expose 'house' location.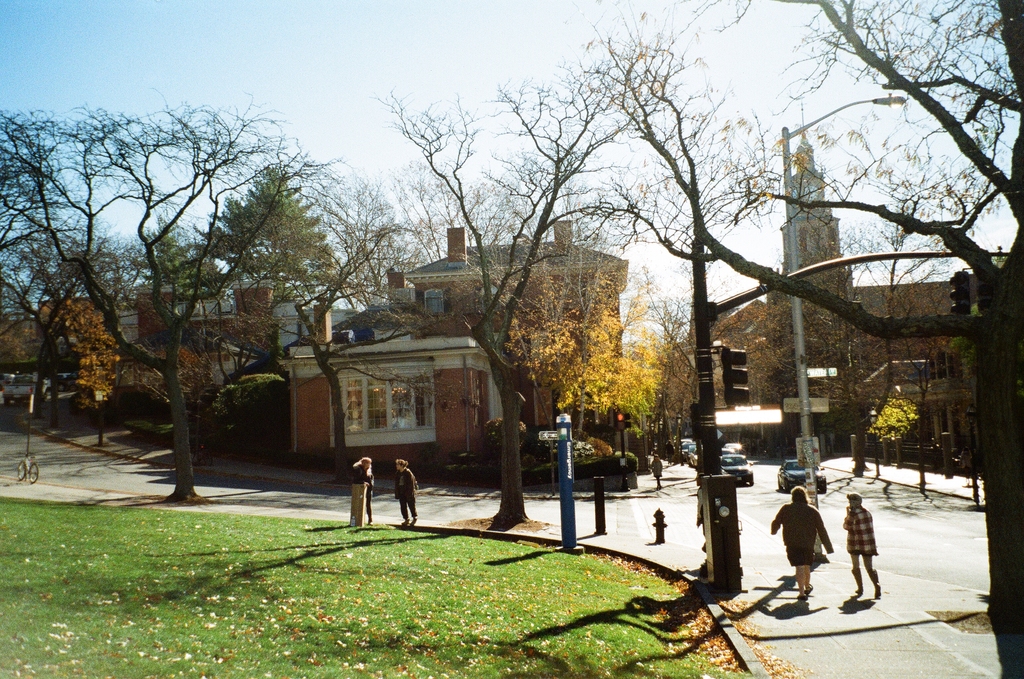
Exposed at 670 273 992 469.
